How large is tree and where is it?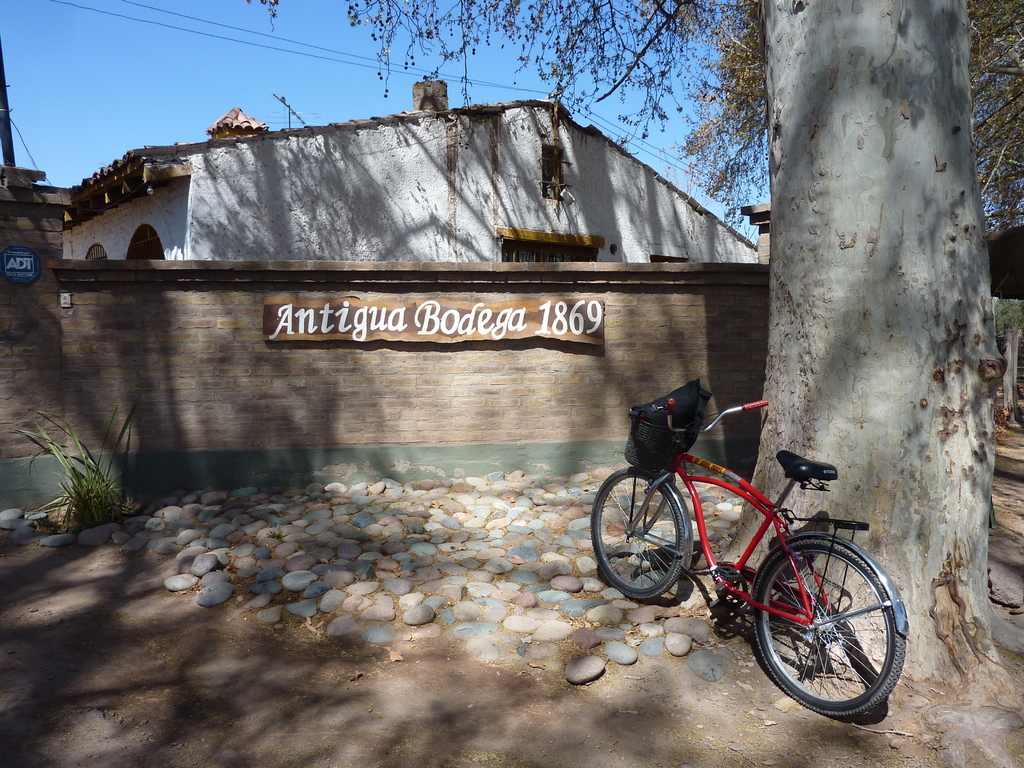
Bounding box: BBox(248, 4, 1023, 682).
